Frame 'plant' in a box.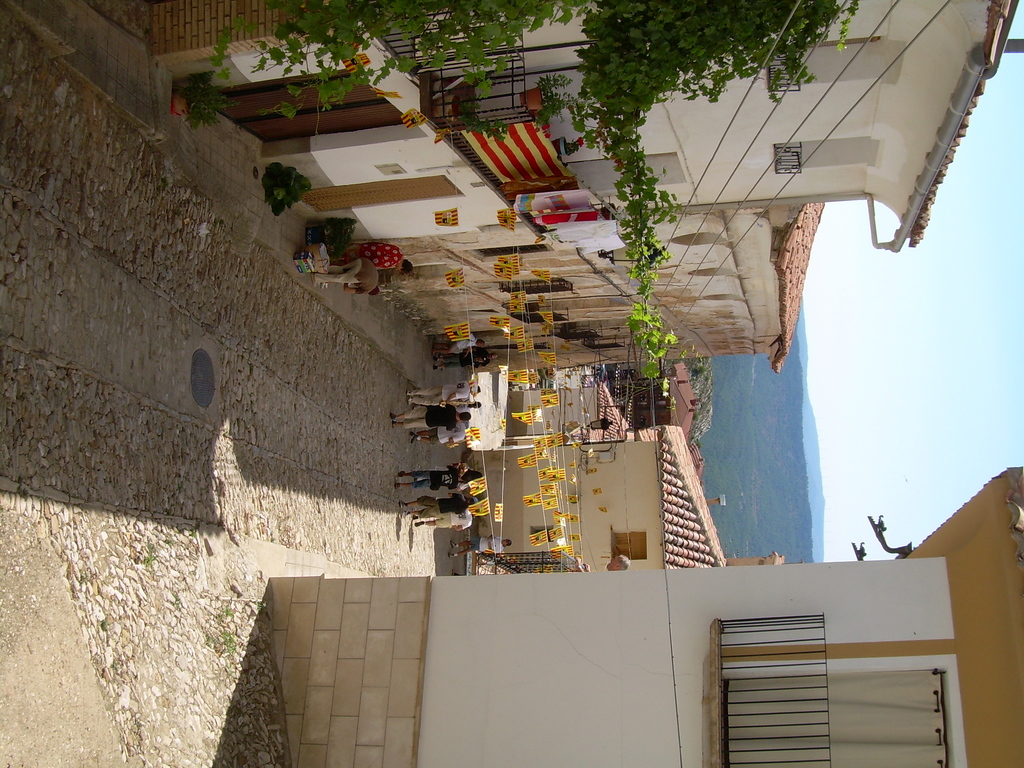
[540,76,580,129].
